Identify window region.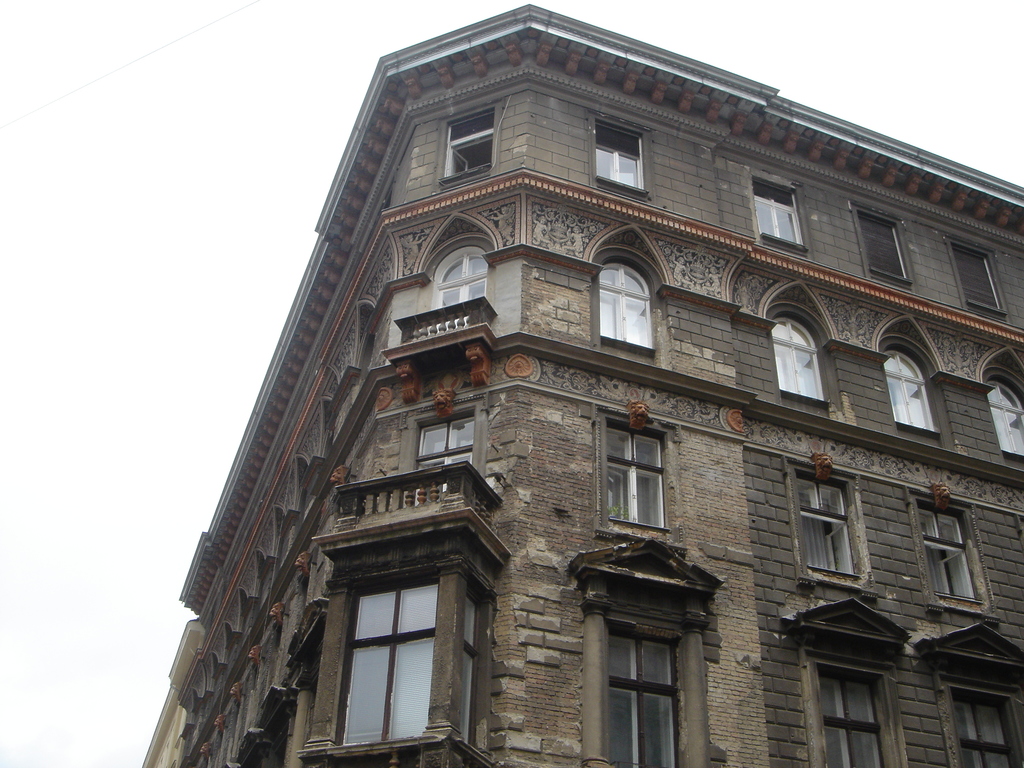
Region: Rect(592, 116, 654, 204).
